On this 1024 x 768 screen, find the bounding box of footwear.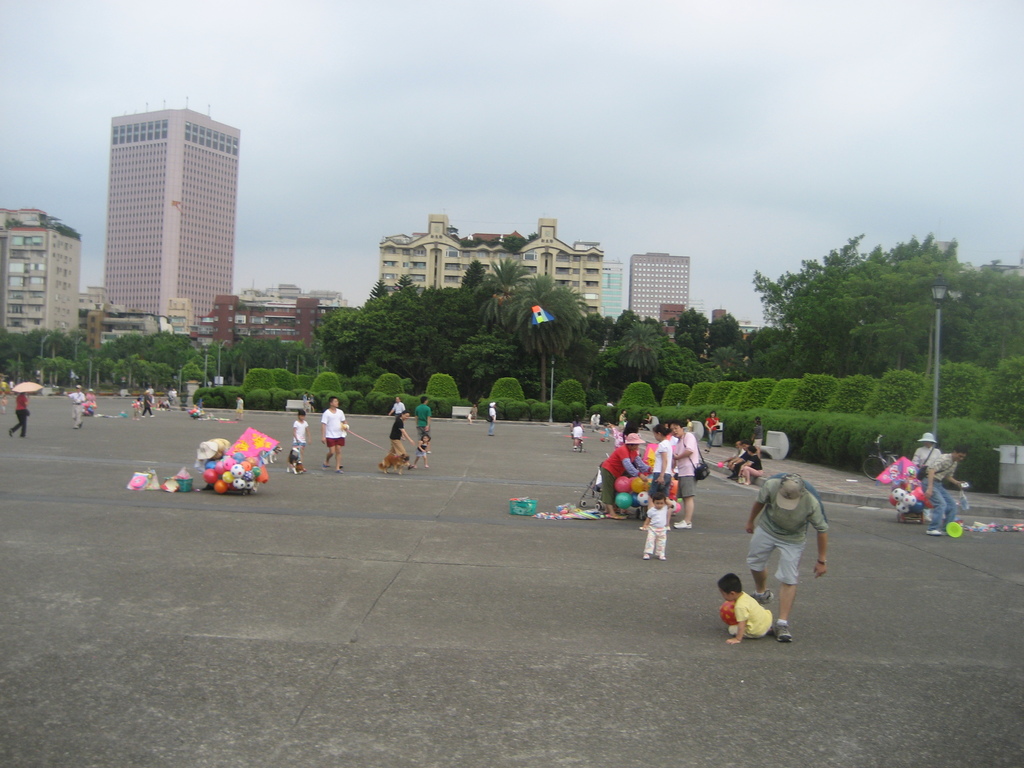
Bounding box: region(334, 469, 345, 476).
